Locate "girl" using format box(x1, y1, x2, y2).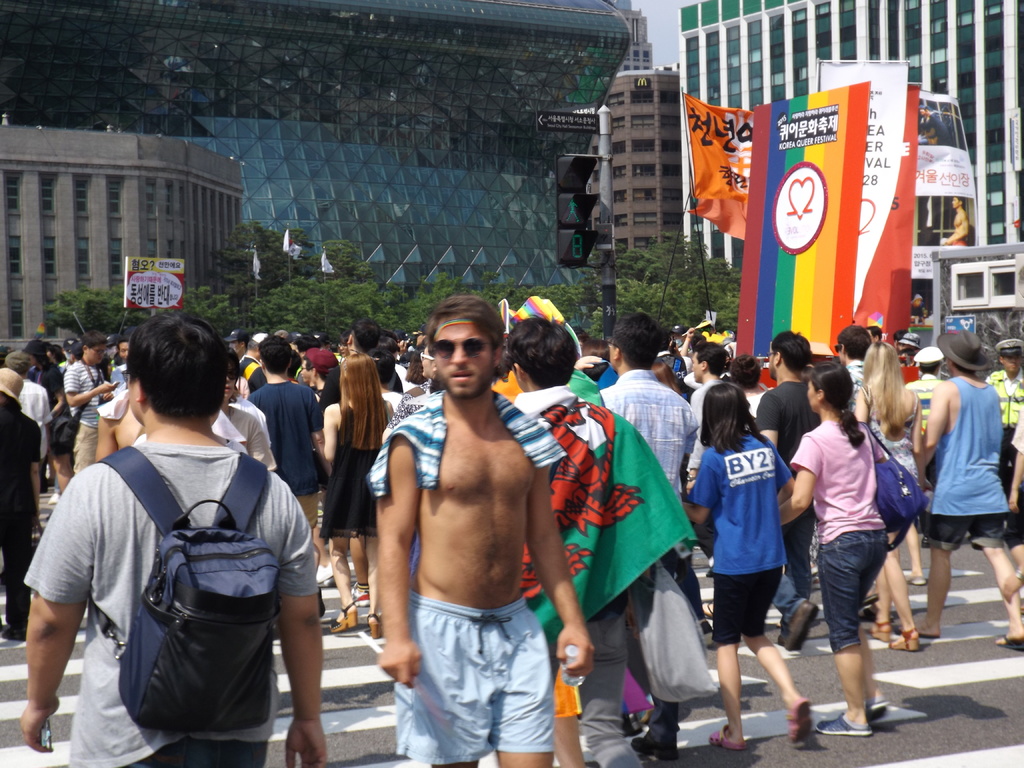
box(783, 362, 890, 739).
